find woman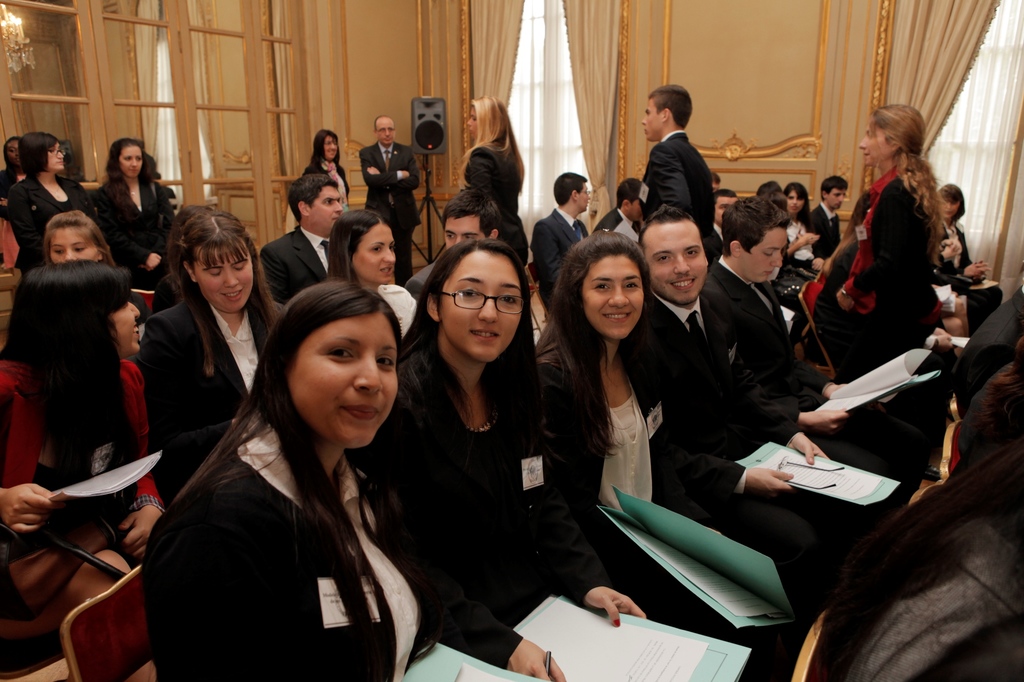
(left=454, top=89, right=526, bottom=262)
